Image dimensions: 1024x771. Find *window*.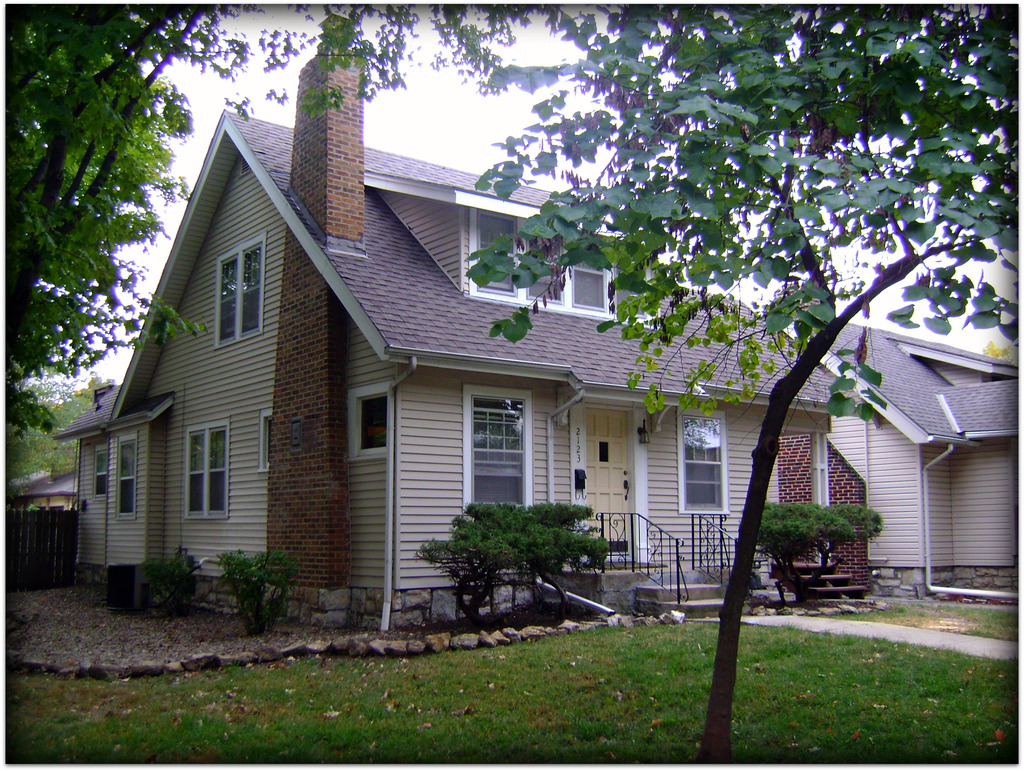
<bbox>677, 407, 729, 515</bbox>.
